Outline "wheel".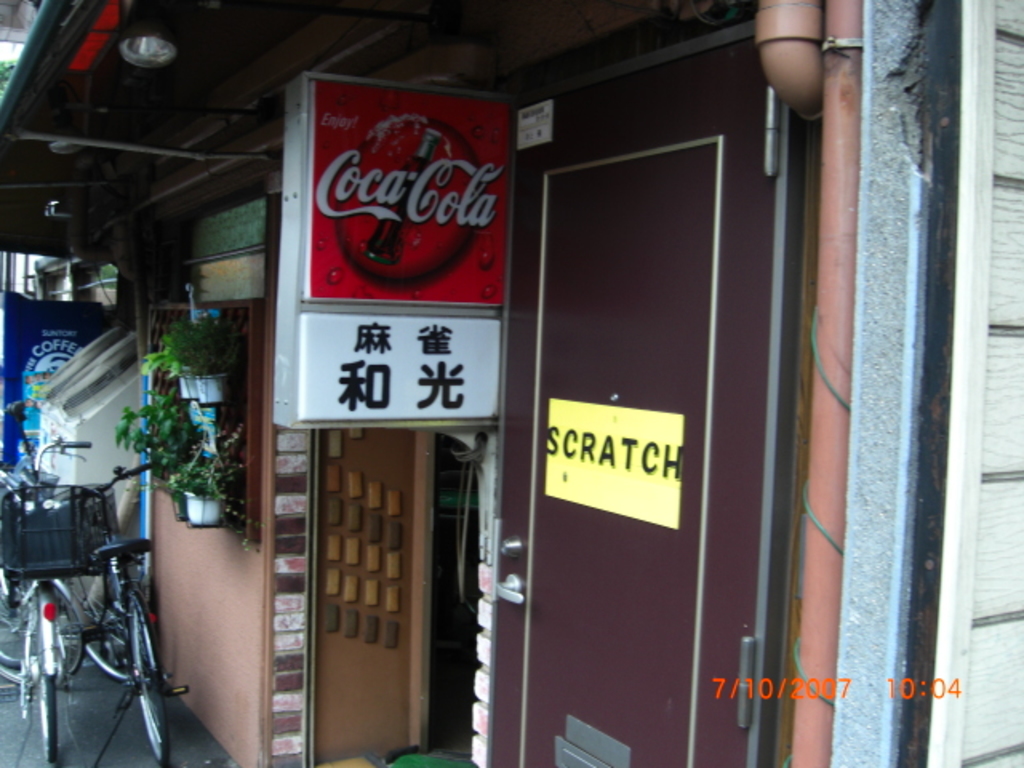
Outline: x1=128, y1=592, x2=170, y2=766.
